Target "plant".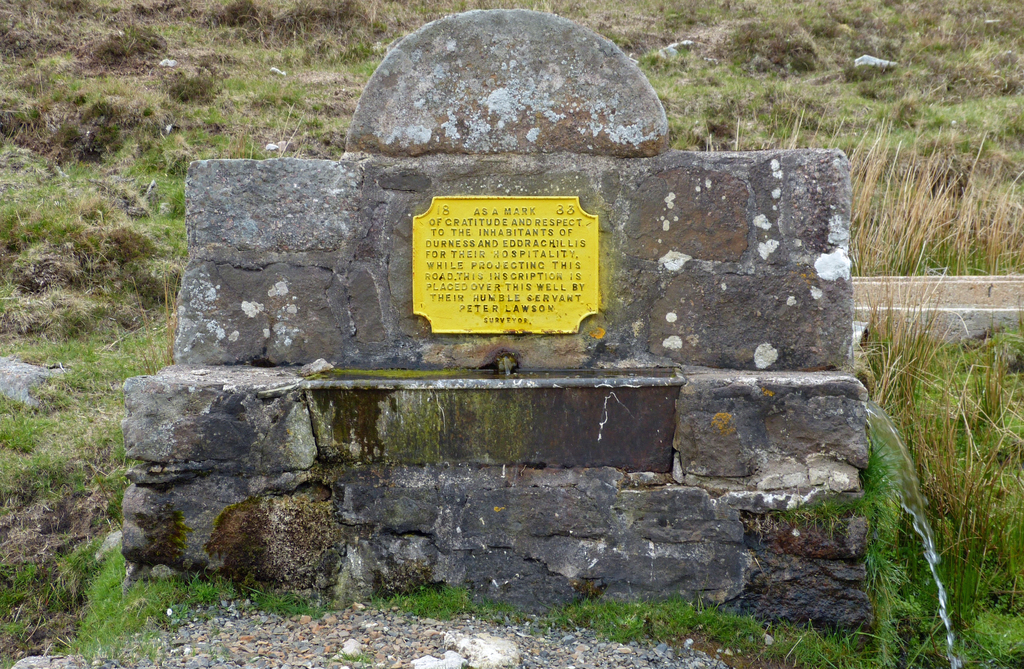
Target region: crop(872, 282, 1014, 622).
